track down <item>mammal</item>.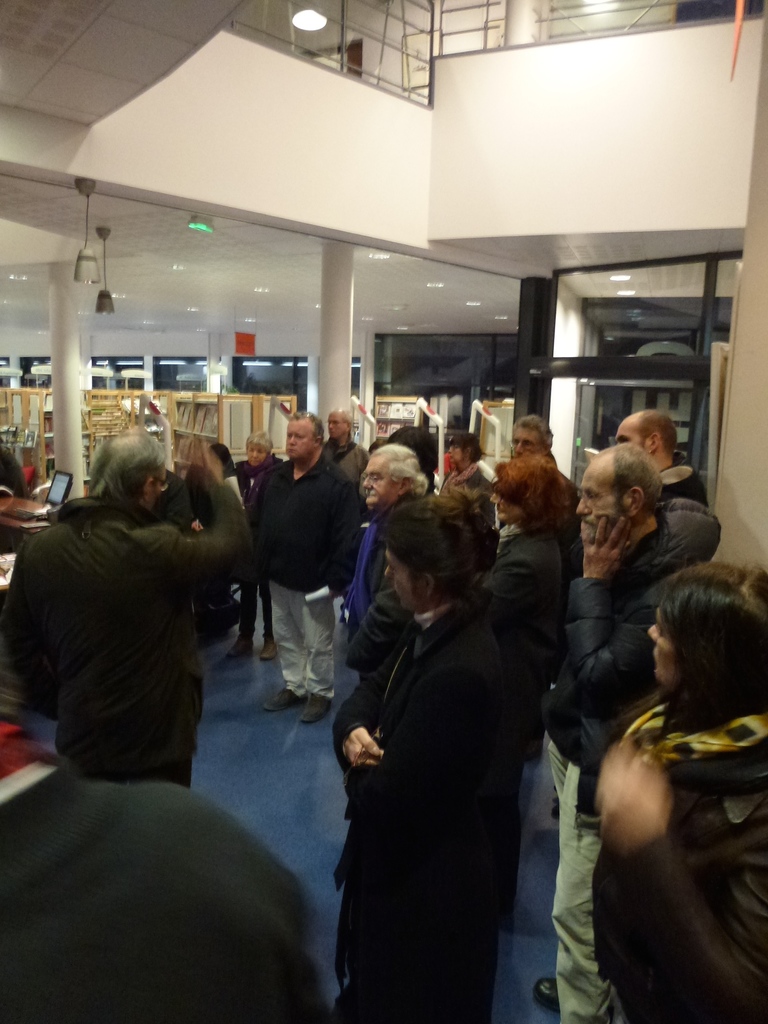
Tracked to Rect(541, 431, 723, 1019).
